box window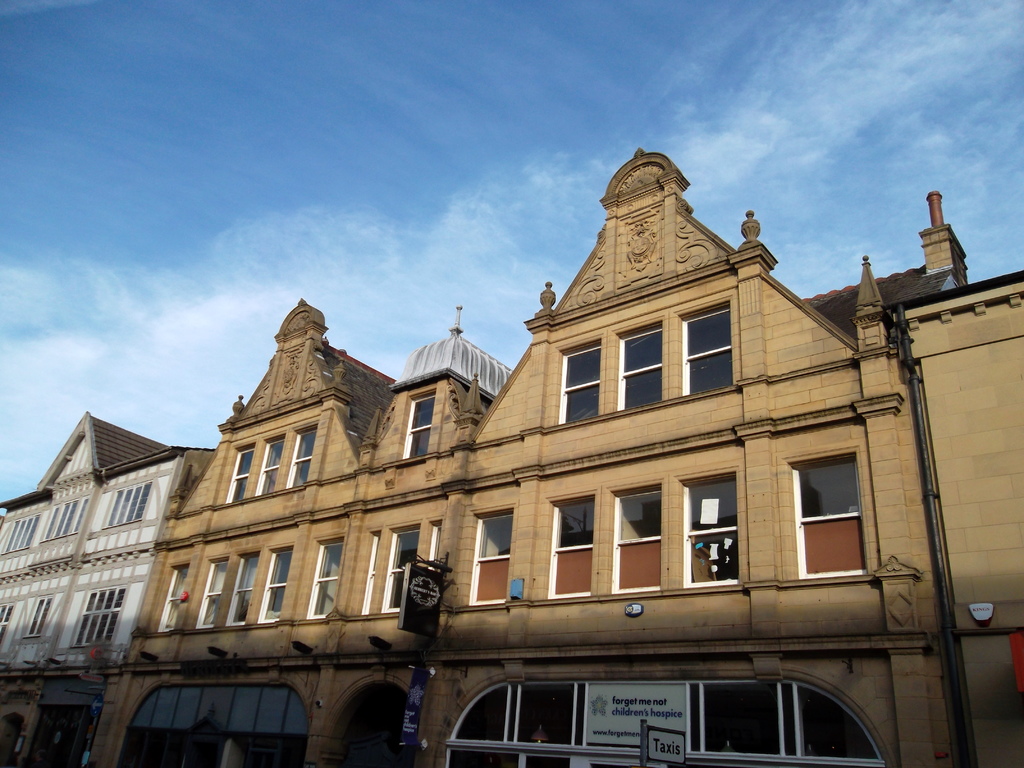
detection(445, 667, 897, 767)
